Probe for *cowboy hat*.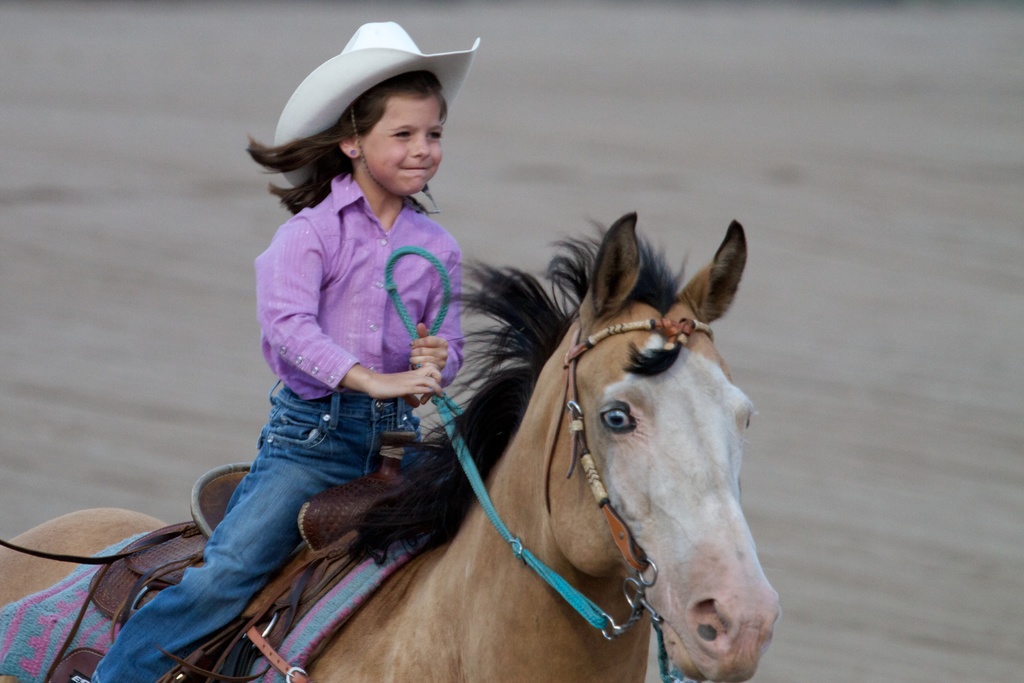
Probe result: select_region(279, 15, 481, 199).
